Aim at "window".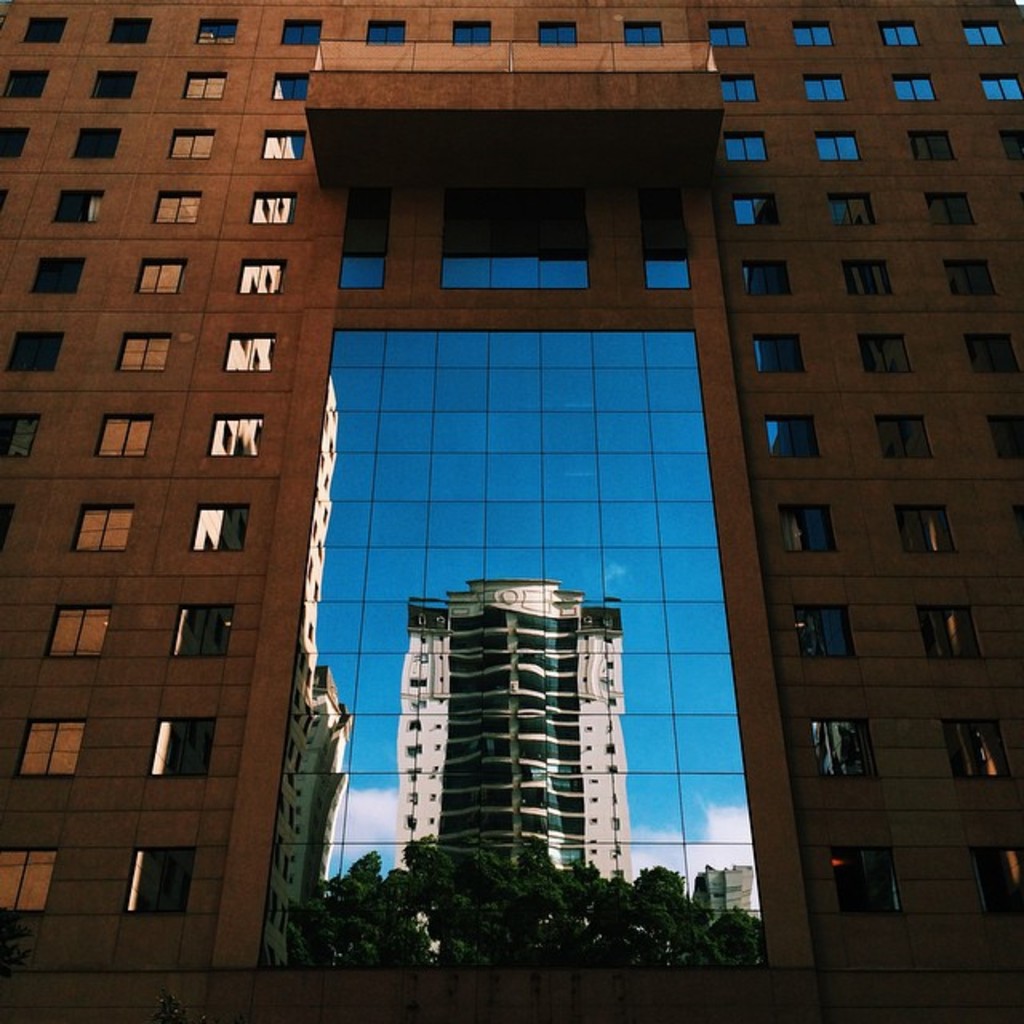
Aimed at region(190, 501, 248, 550).
